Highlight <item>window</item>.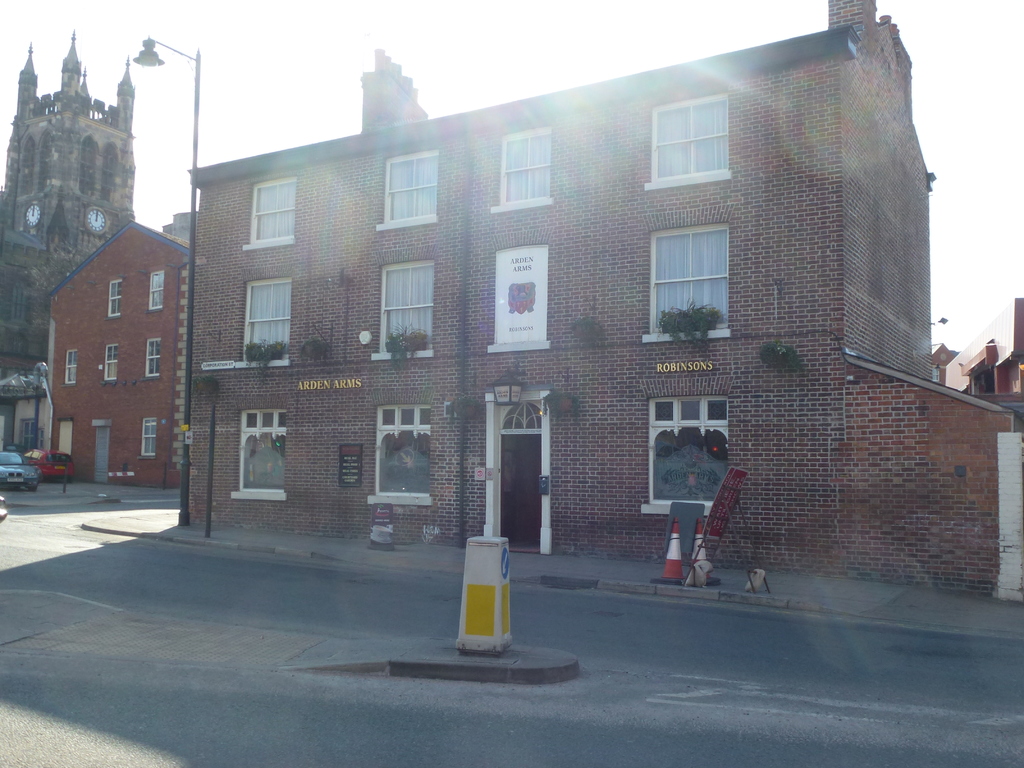
Highlighted region: 139 420 157 455.
